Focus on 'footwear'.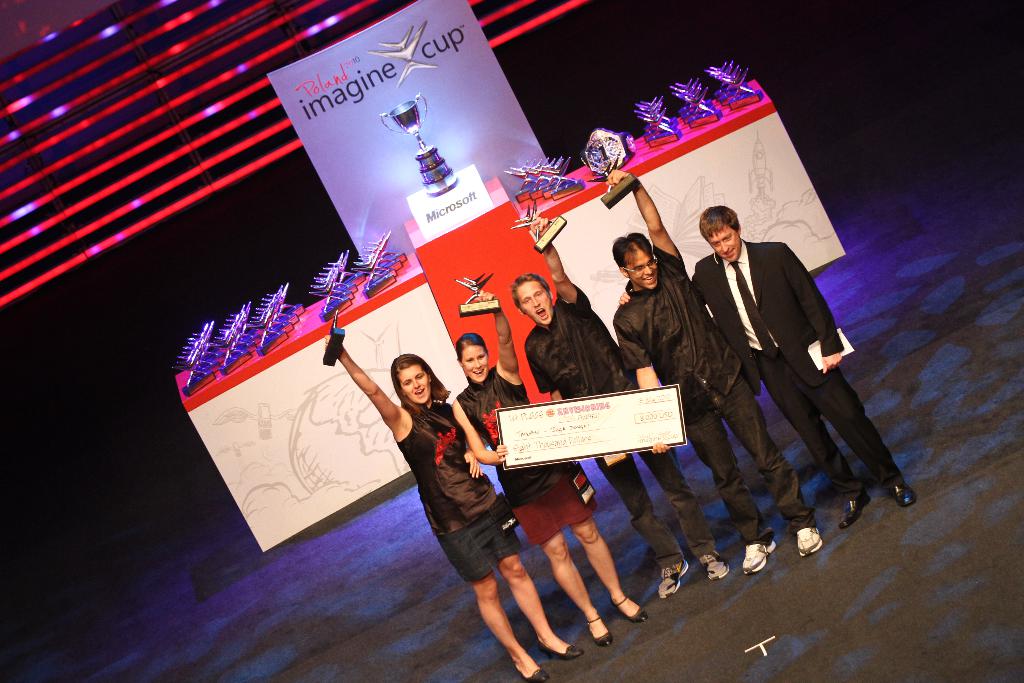
Focused at l=744, t=541, r=769, b=572.
